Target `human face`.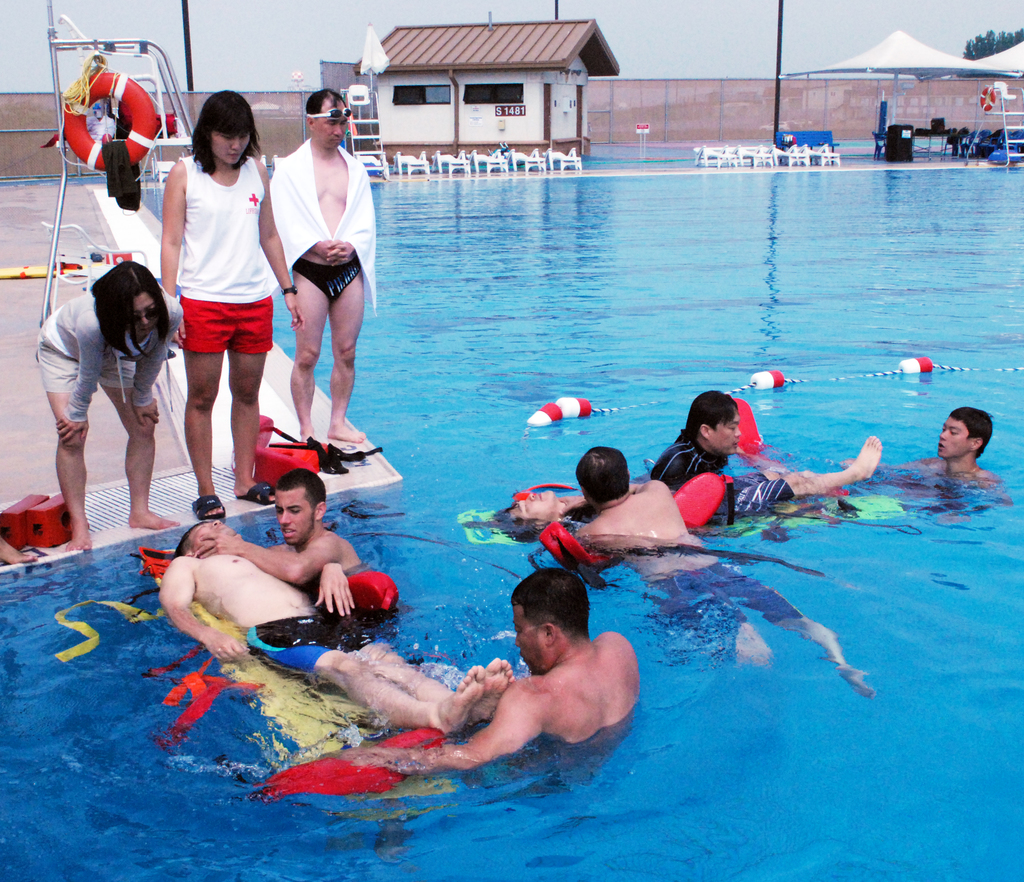
Target region: [510,495,552,519].
